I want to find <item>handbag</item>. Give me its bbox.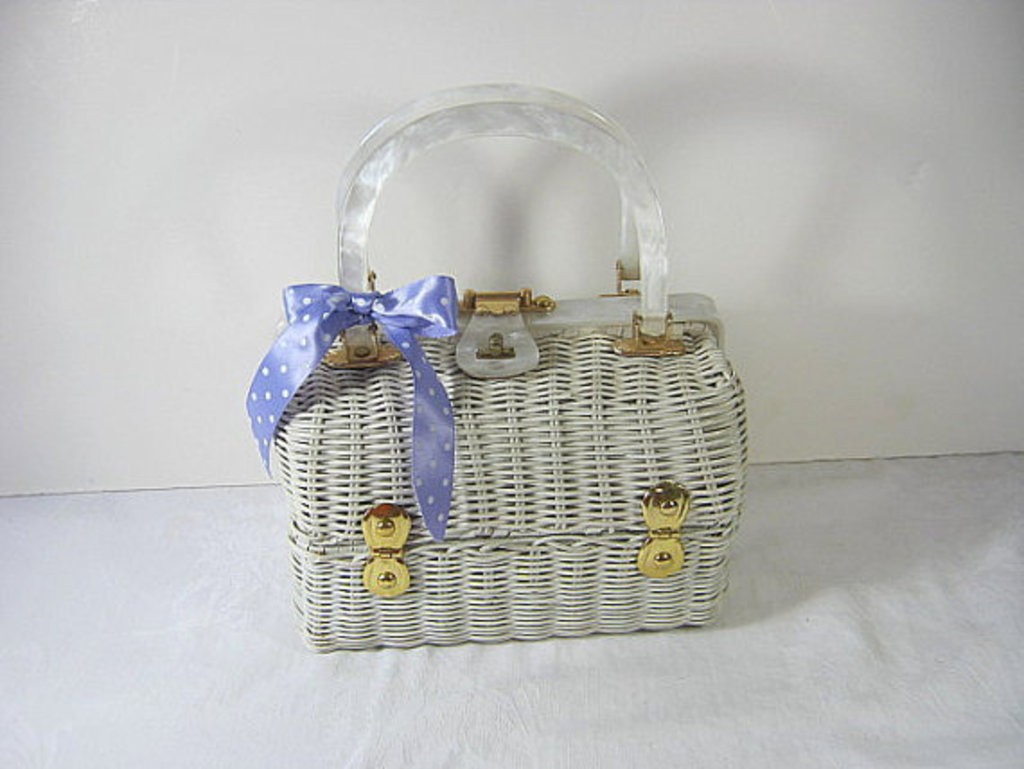
244 83 755 656.
